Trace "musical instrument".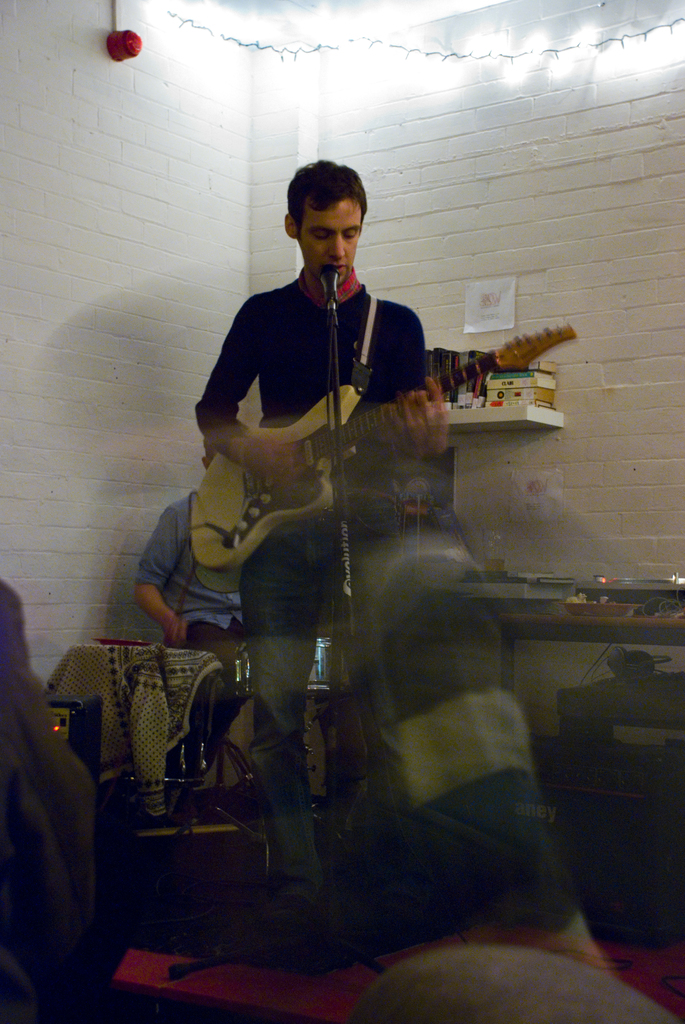
Traced to region(223, 620, 335, 704).
